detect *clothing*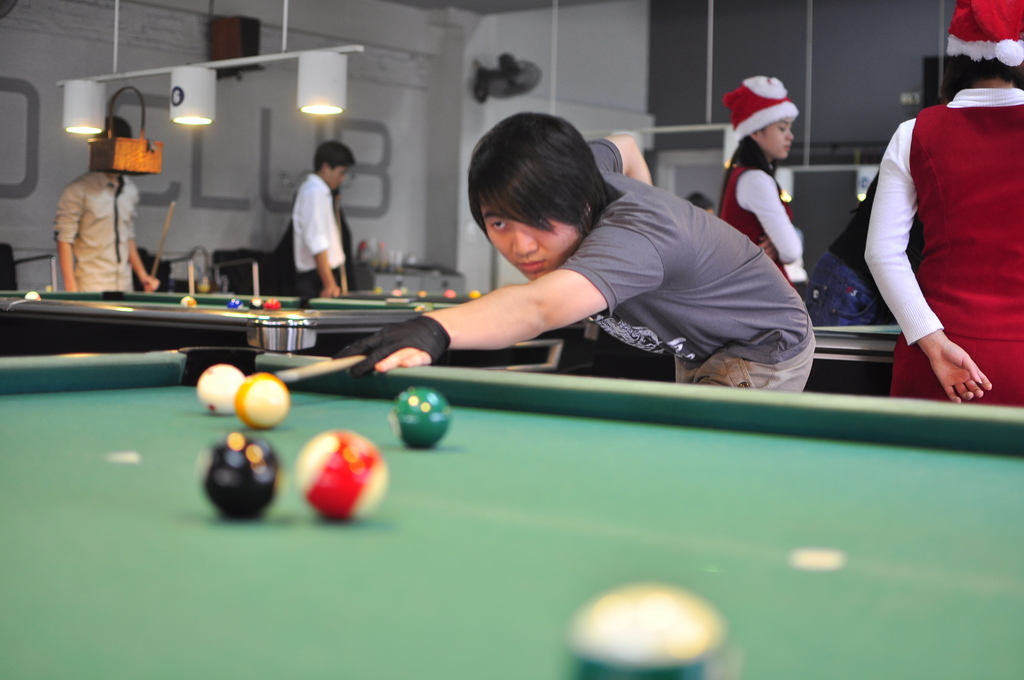
locate(551, 140, 813, 391)
